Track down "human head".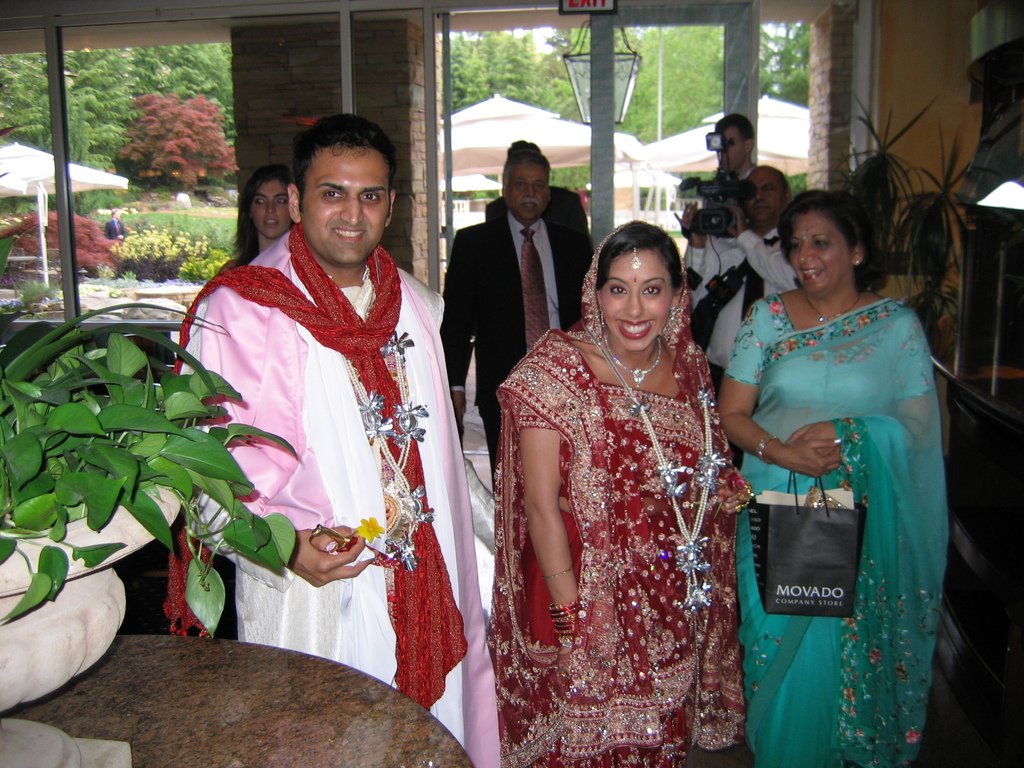
Tracked to <bbox>582, 216, 701, 348</bbox>.
